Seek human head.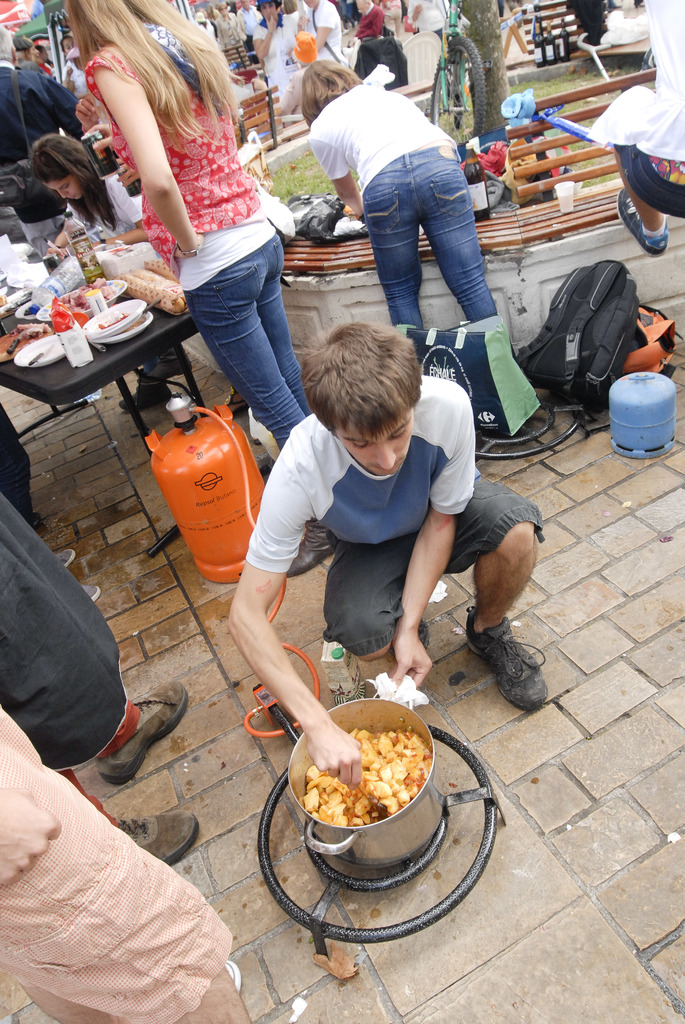
{"left": 304, "top": 61, "right": 358, "bottom": 116}.
